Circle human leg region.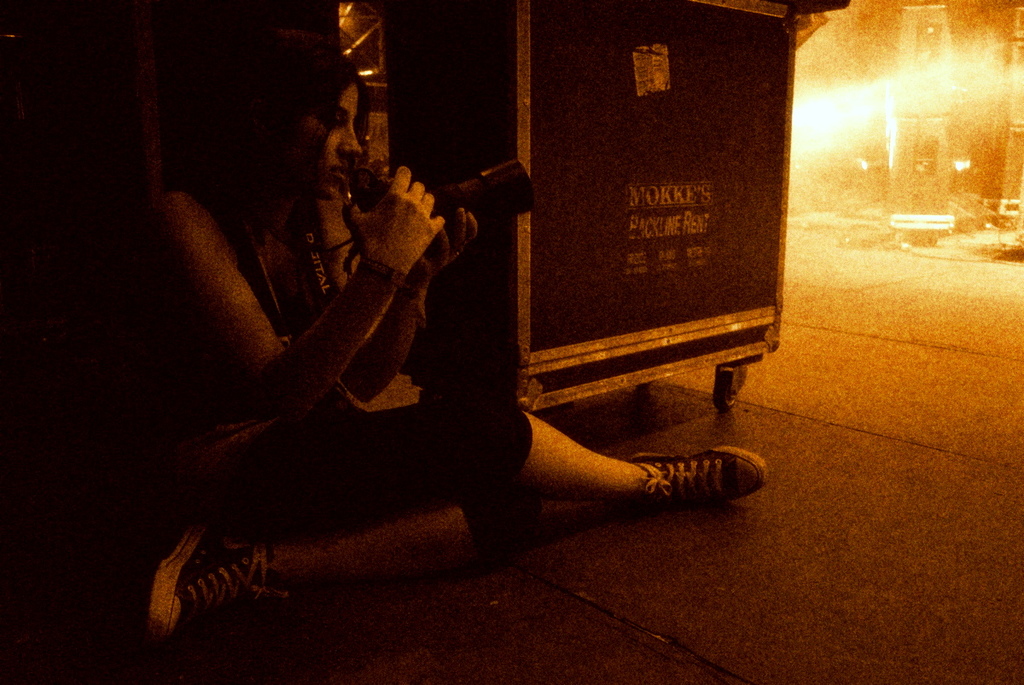
Region: <region>145, 493, 547, 654</region>.
